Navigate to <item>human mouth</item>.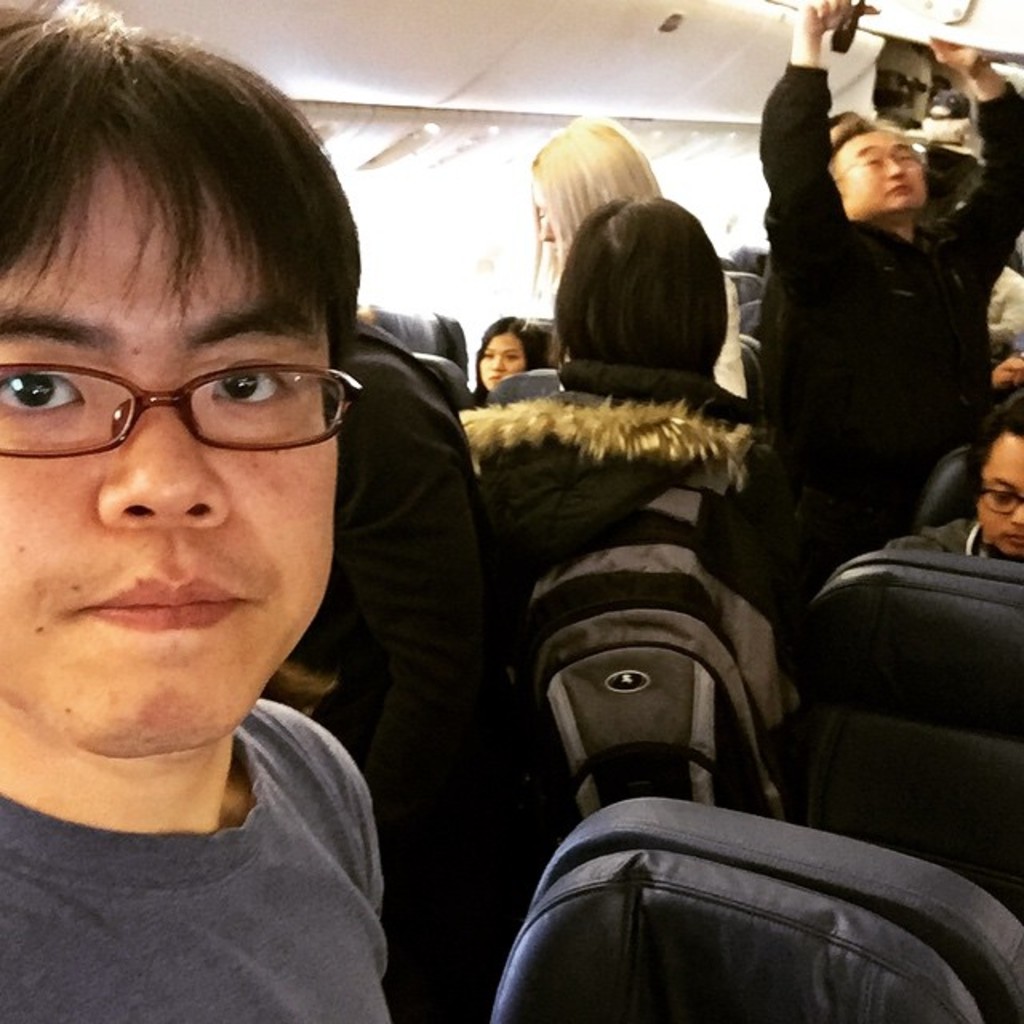
Navigation target: (x1=486, y1=373, x2=517, y2=381).
